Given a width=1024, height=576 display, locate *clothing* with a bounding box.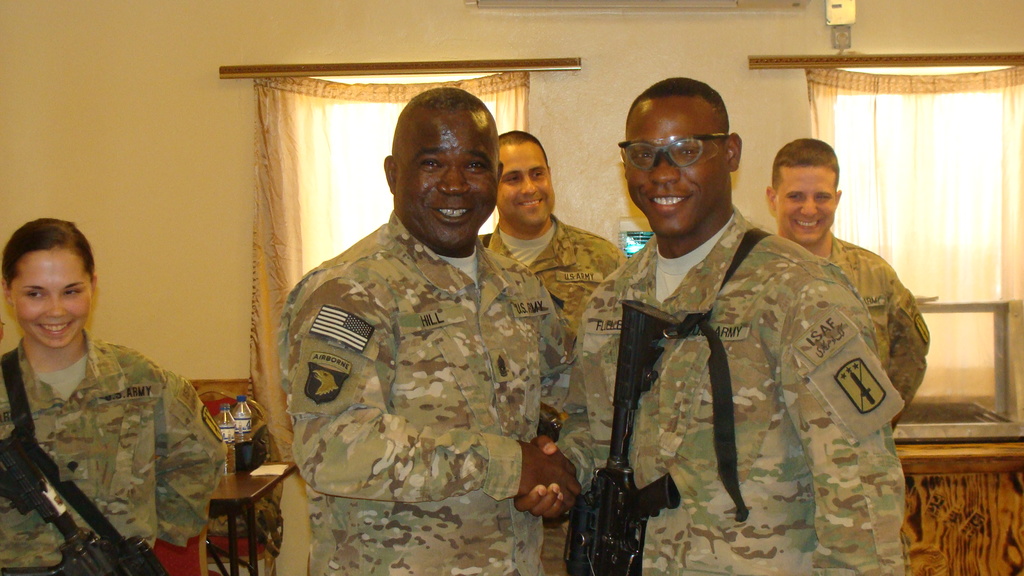
Located: 275:211:595:570.
